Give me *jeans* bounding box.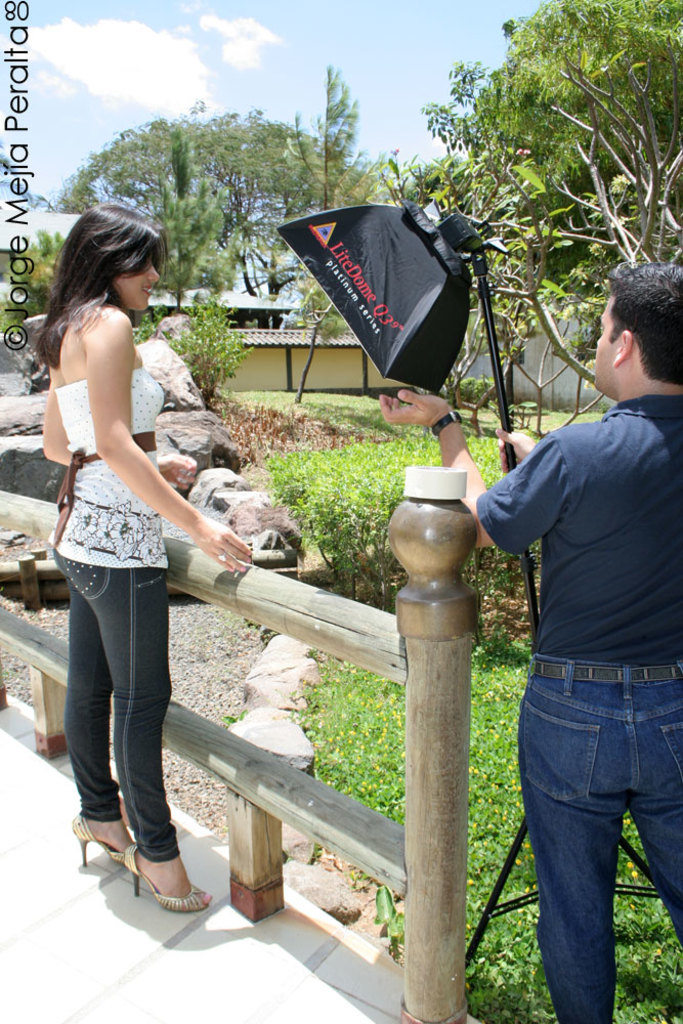
bbox=(493, 639, 659, 1016).
